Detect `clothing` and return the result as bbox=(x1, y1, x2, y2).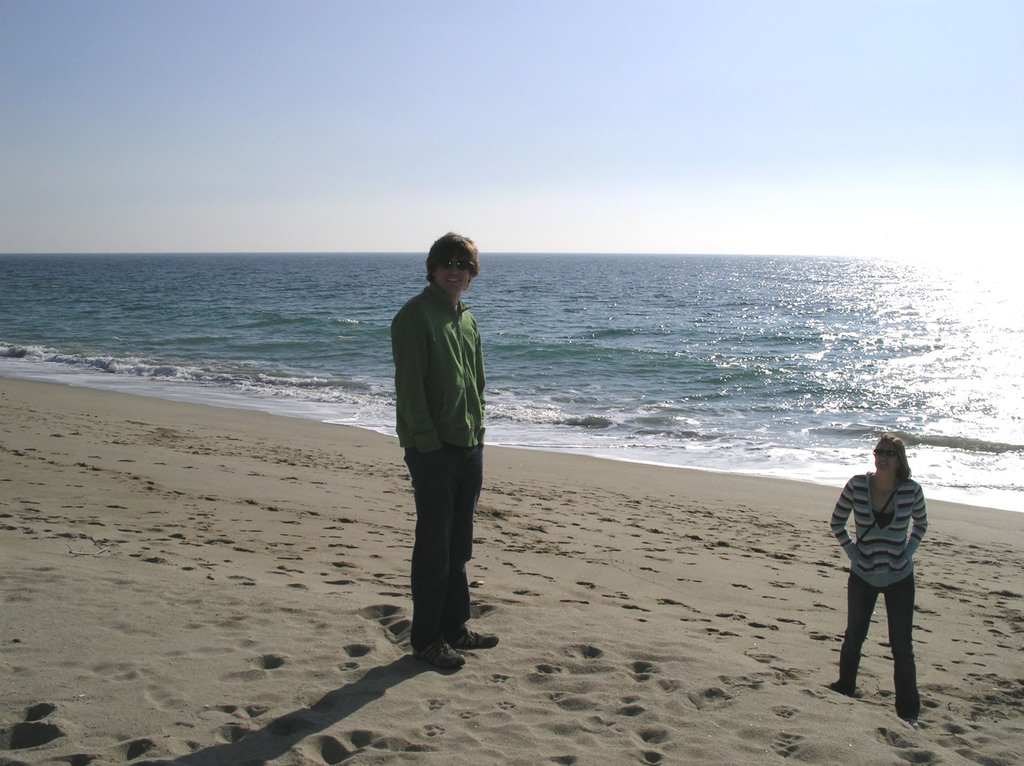
bbox=(841, 444, 938, 691).
